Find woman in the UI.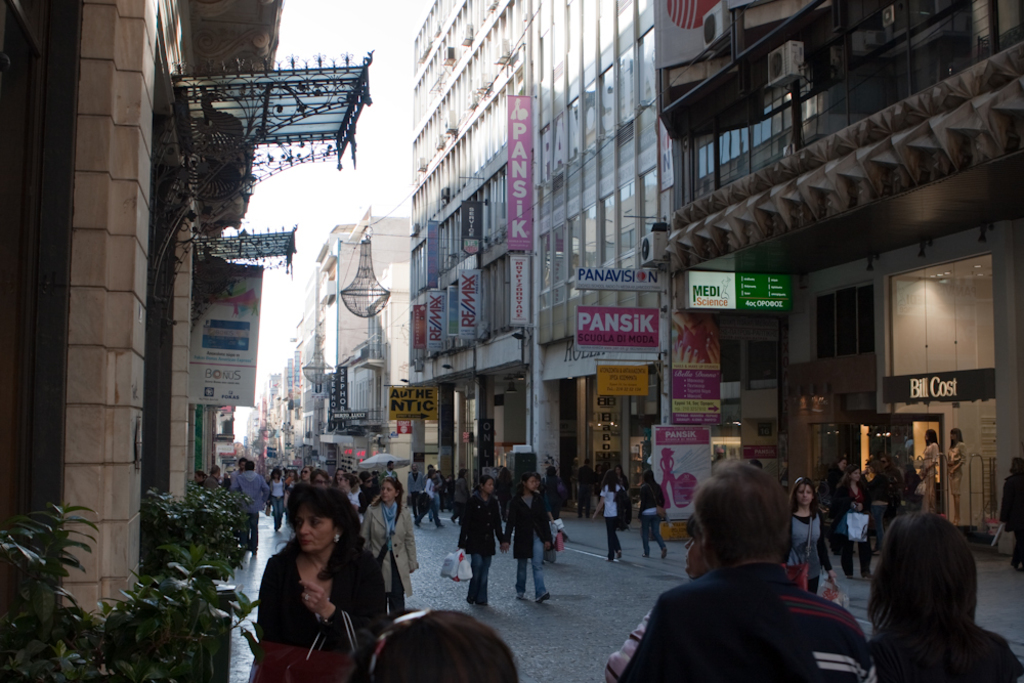
UI element at <region>865, 510, 1023, 682</region>.
